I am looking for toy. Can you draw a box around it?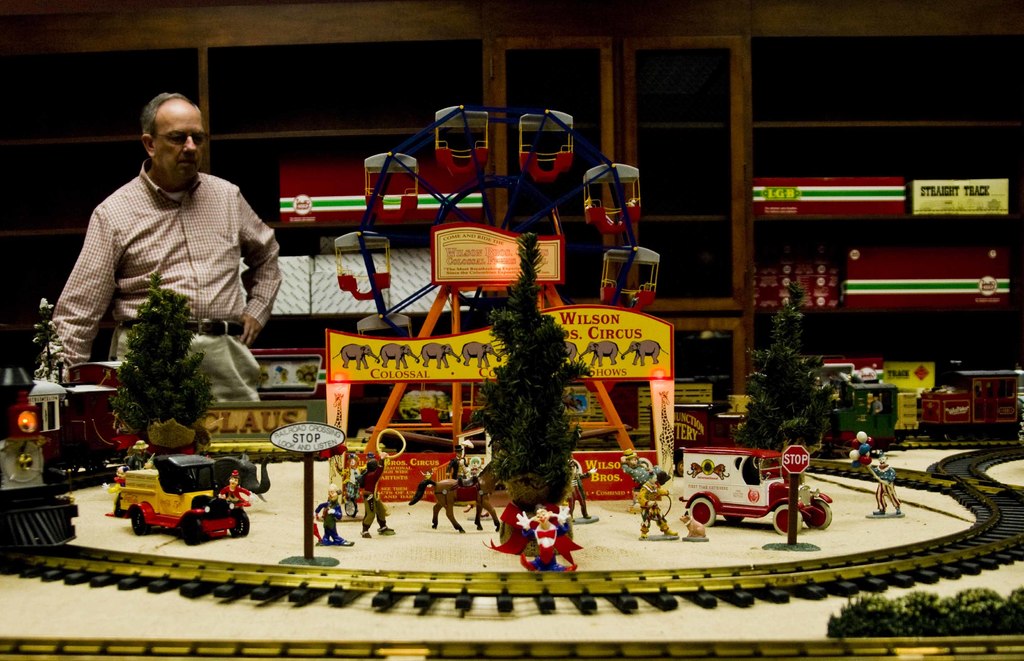
Sure, the bounding box is (845,430,916,518).
